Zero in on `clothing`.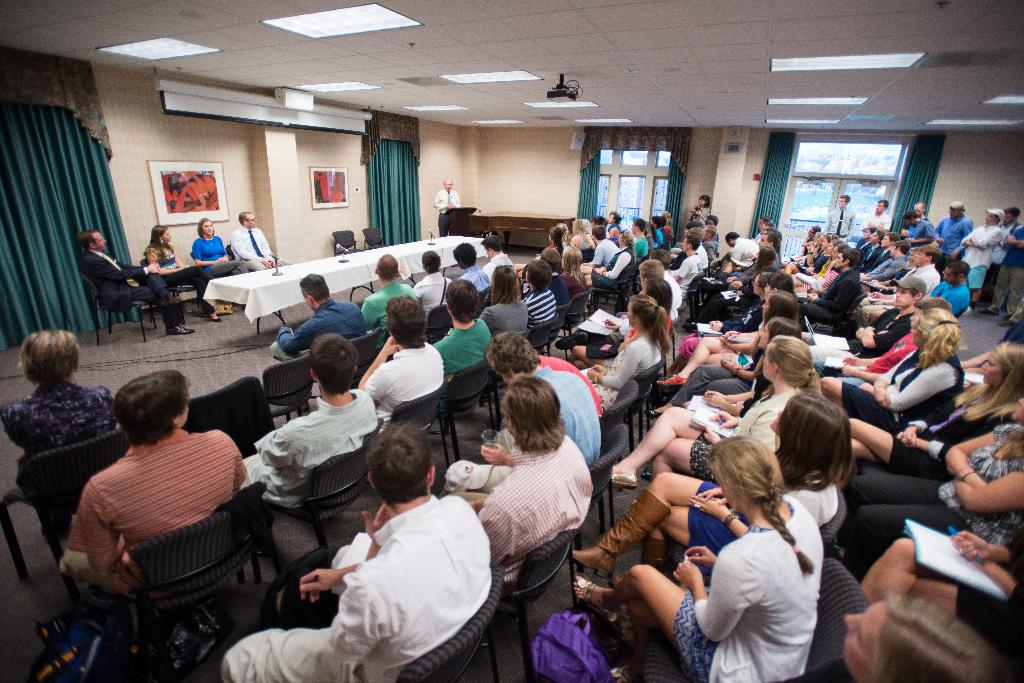
Zeroed in: 292,472,497,671.
